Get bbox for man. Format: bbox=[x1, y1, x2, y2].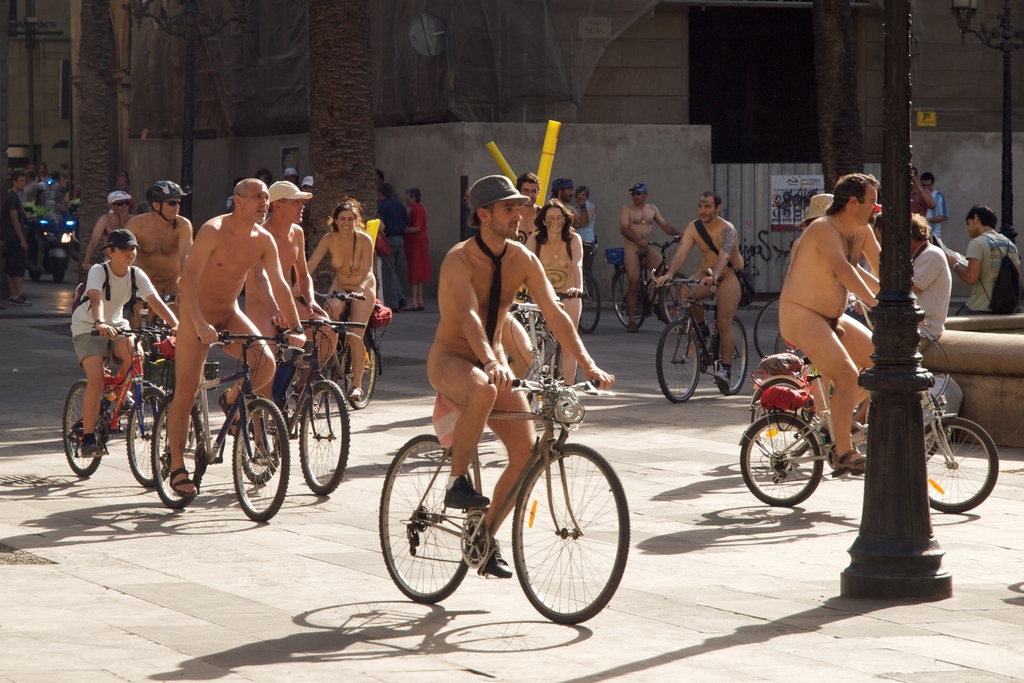
bbox=[552, 177, 590, 232].
